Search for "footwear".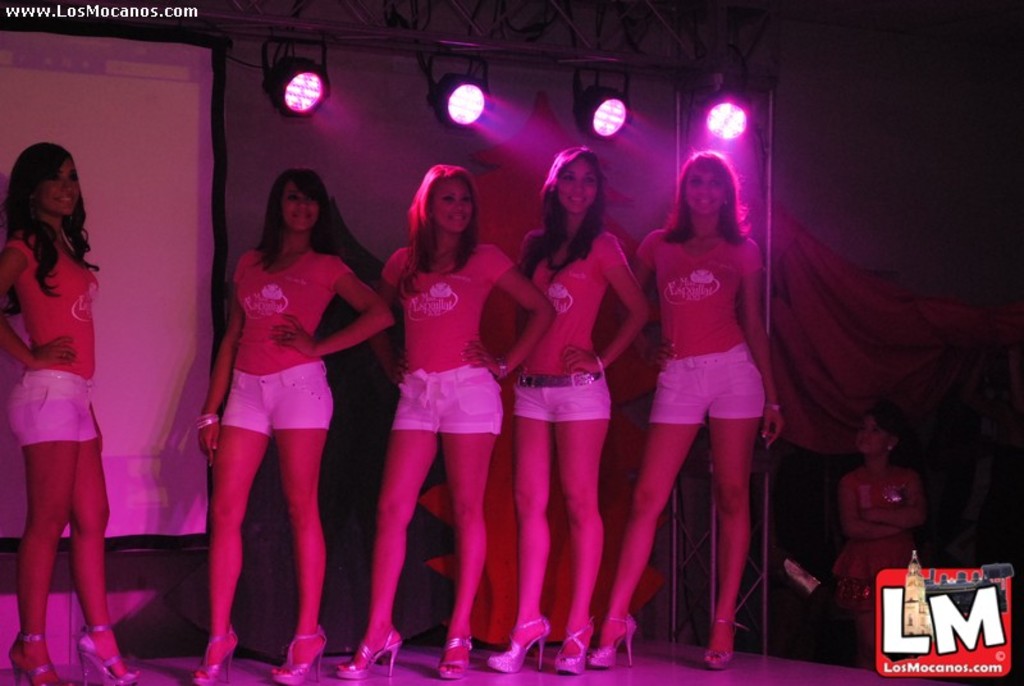
Found at 705, 617, 745, 663.
